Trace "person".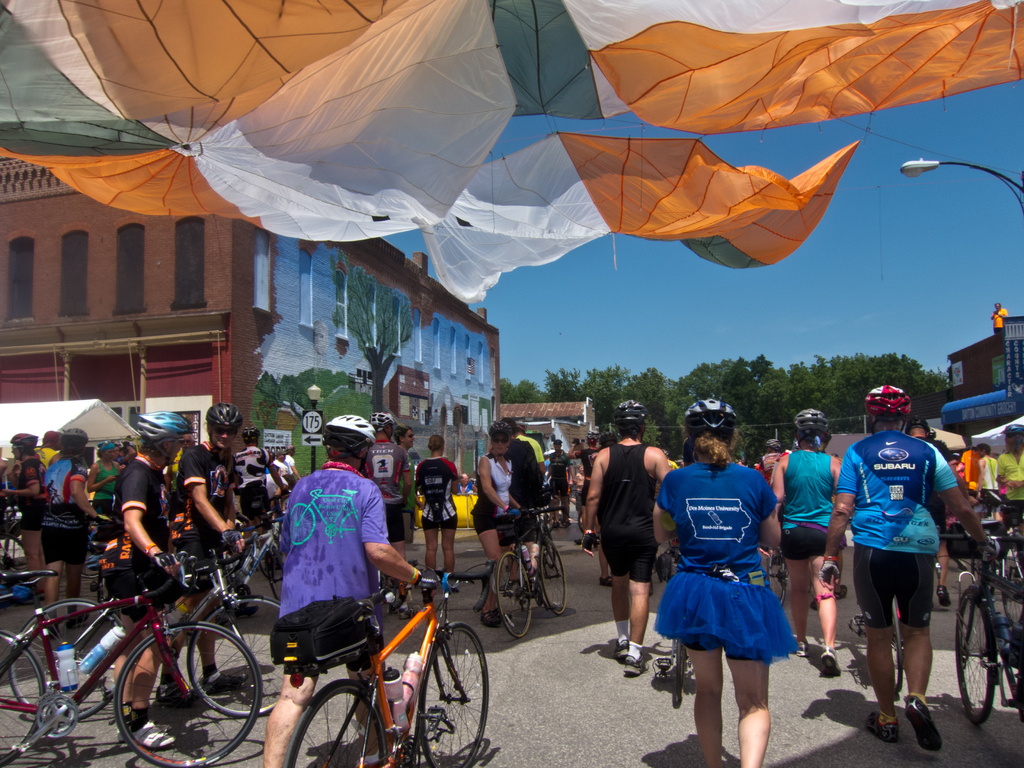
Traced to (x1=114, y1=442, x2=140, y2=470).
